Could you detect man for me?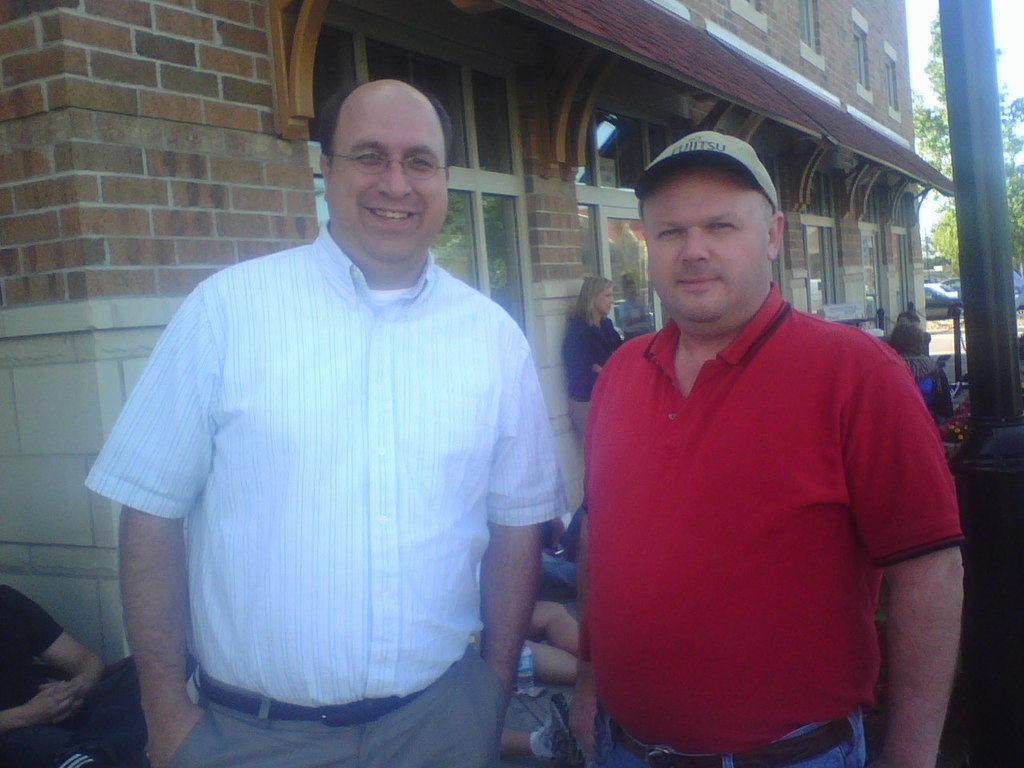
Detection result: region(555, 126, 956, 762).
